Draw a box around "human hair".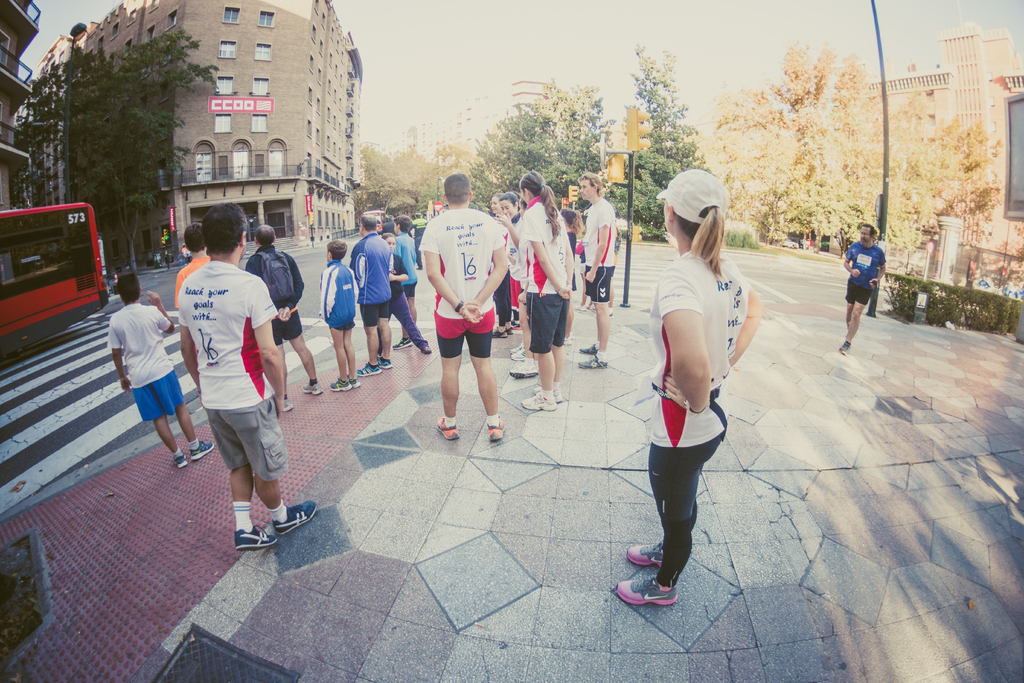
{"x1": 490, "y1": 189, "x2": 497, "y2": 199}.
